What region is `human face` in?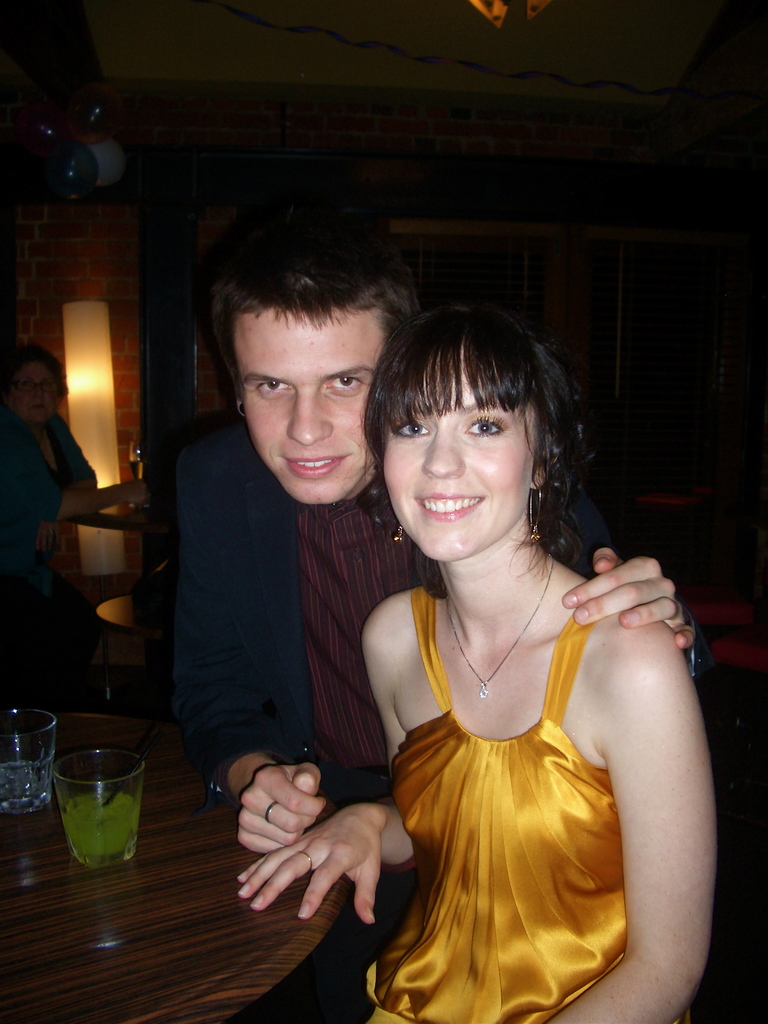
<box>374,356,534,560</box>.
